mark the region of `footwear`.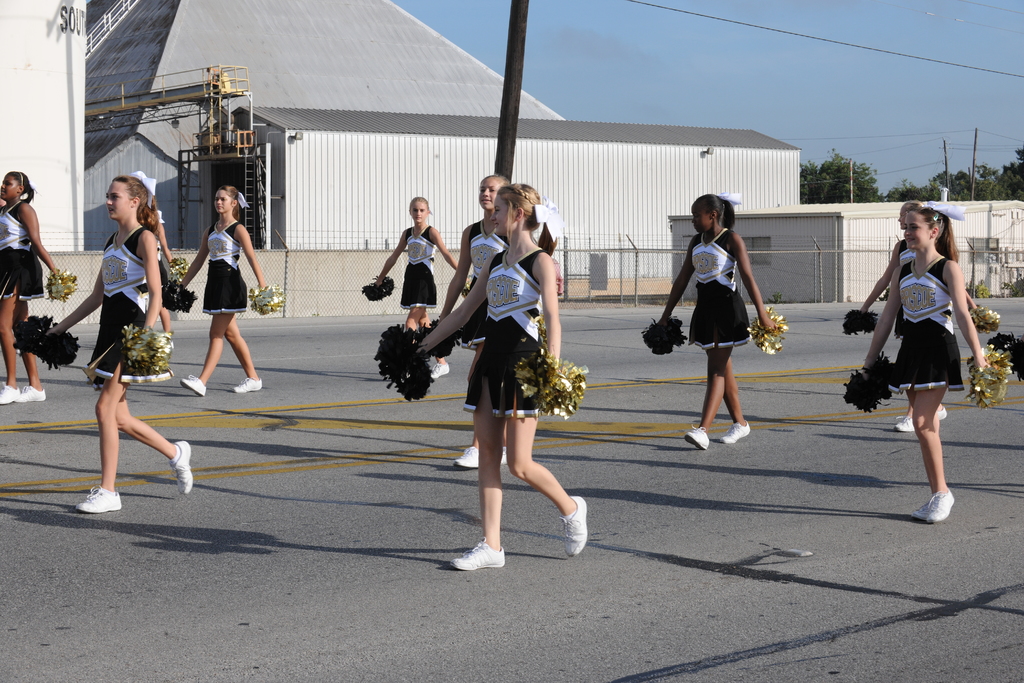
Region: crop(560, 495, 586, 558).
